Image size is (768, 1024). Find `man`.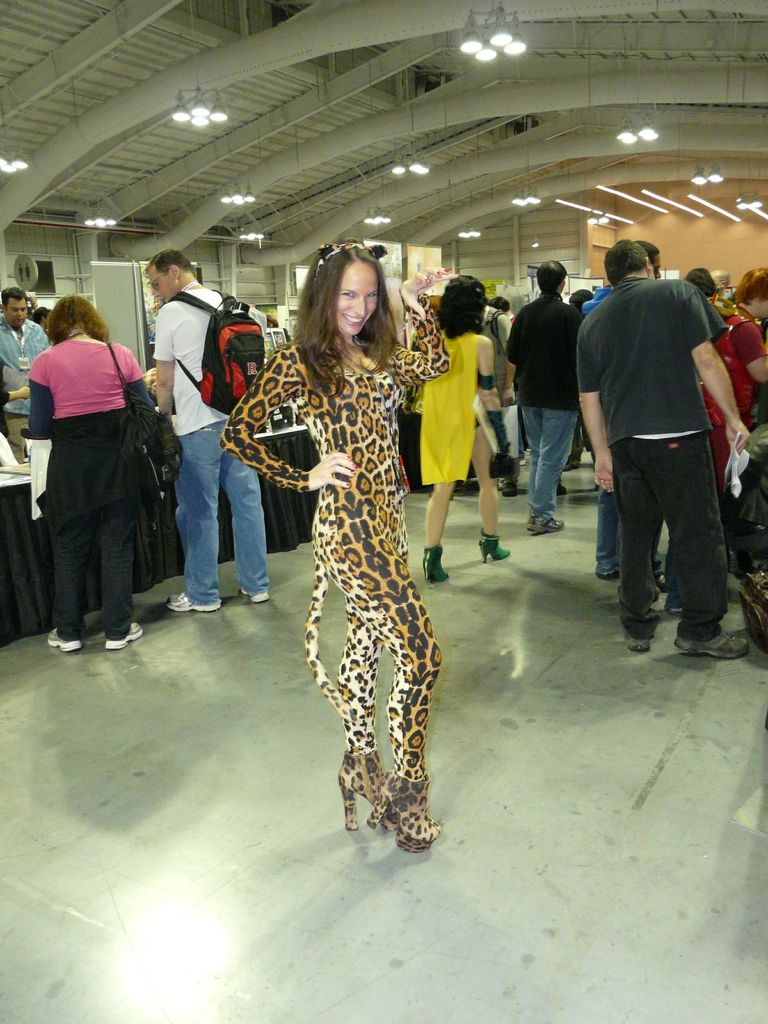
Rect(135, 250, 269, 617).
